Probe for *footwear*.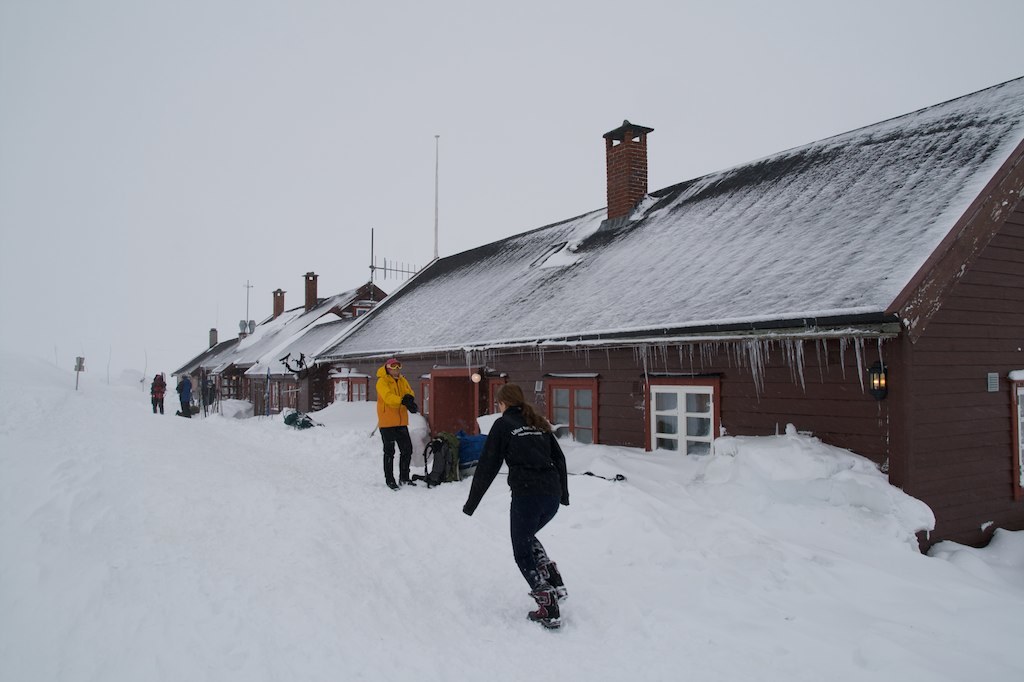
Probe result: box=[400, 475, 416, 485].
